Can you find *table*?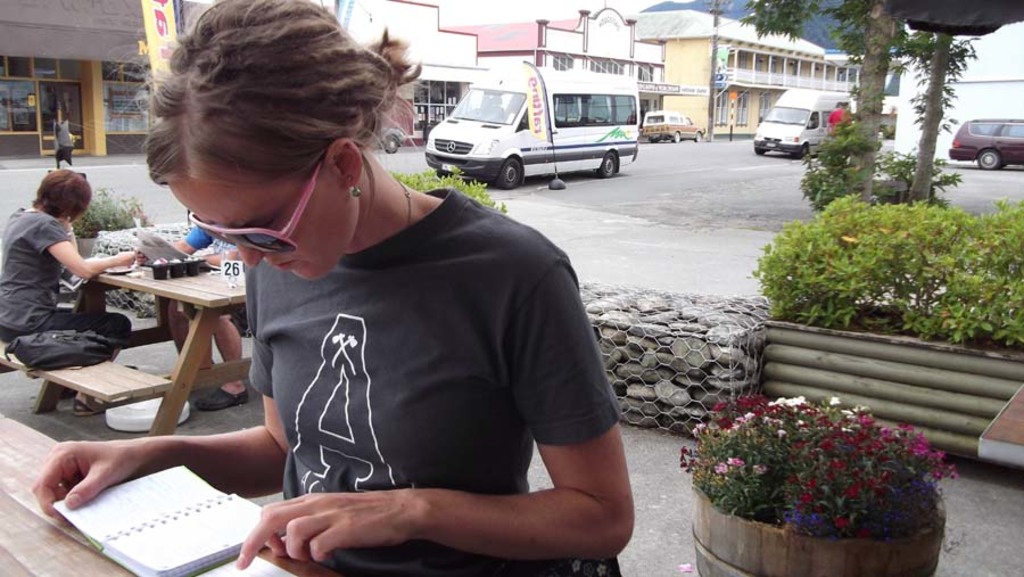
Yes, bounding box: left=963, top=378, right=1023, bottom=486.
